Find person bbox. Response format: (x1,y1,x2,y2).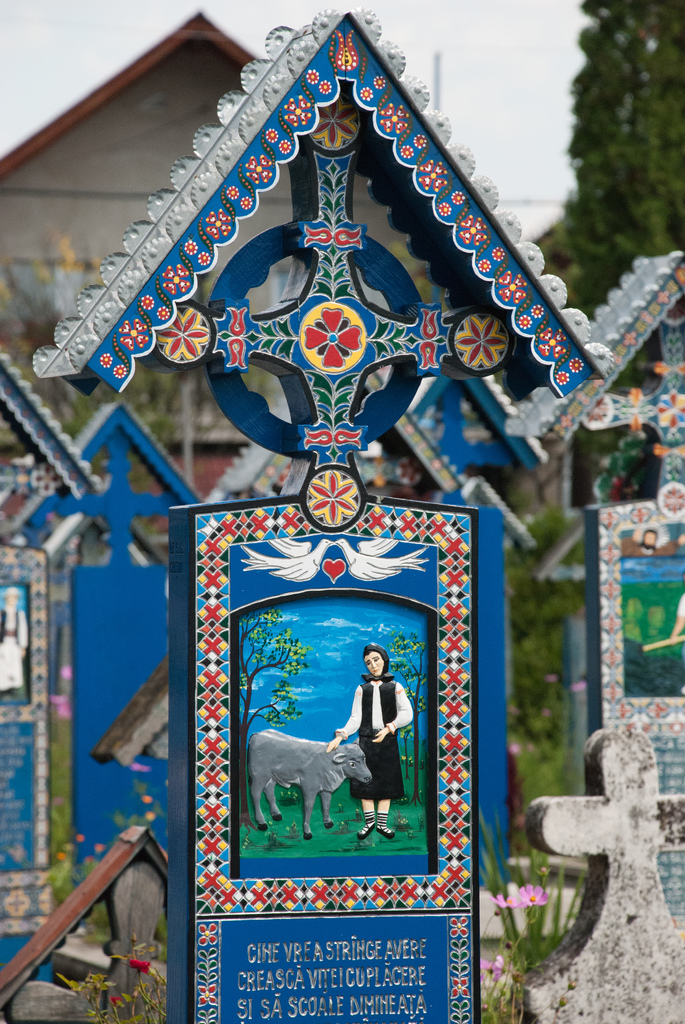
(2,586,29,701).
